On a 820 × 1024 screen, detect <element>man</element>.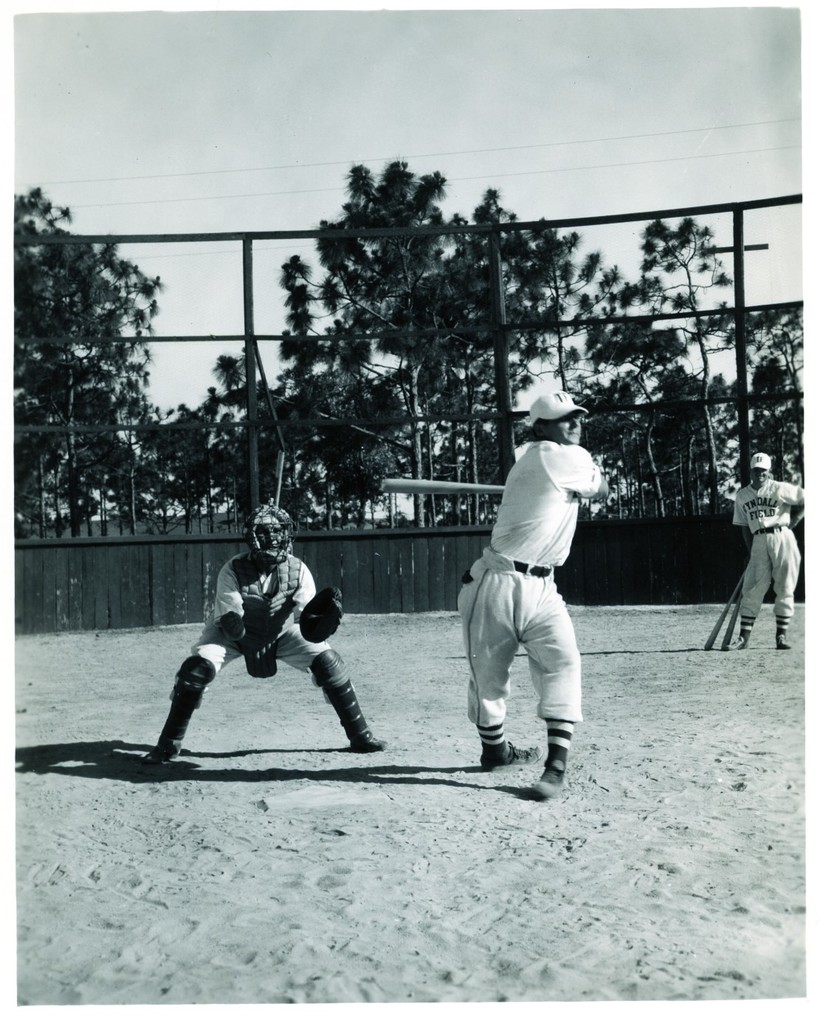
(x1=135, y1=501, x2=392, y2=769).
